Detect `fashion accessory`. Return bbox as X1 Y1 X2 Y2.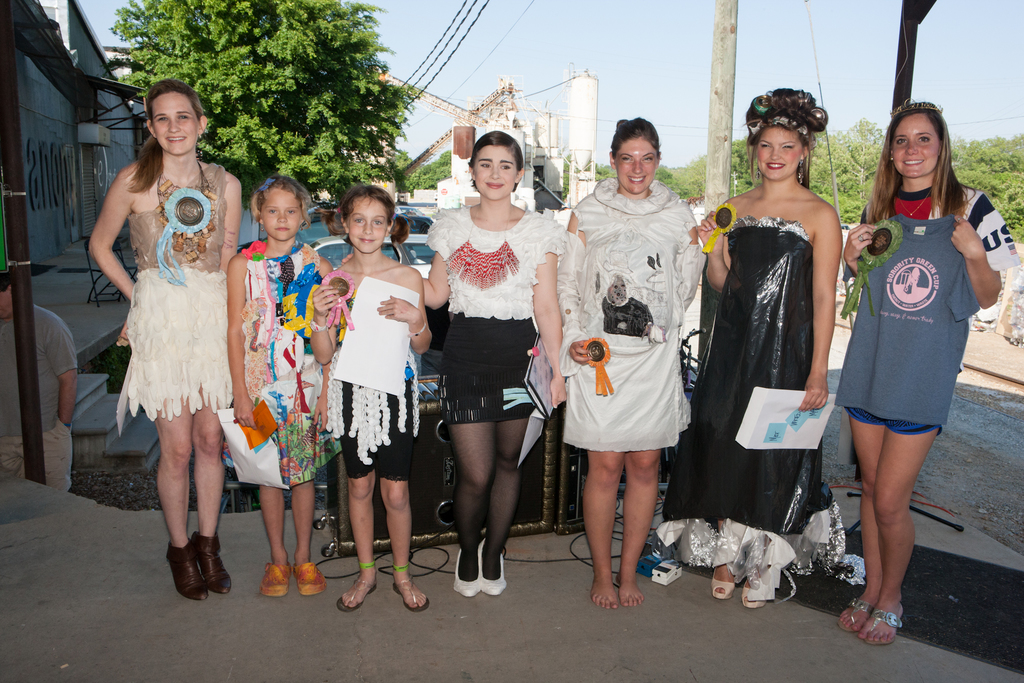
261 568 292 598.
